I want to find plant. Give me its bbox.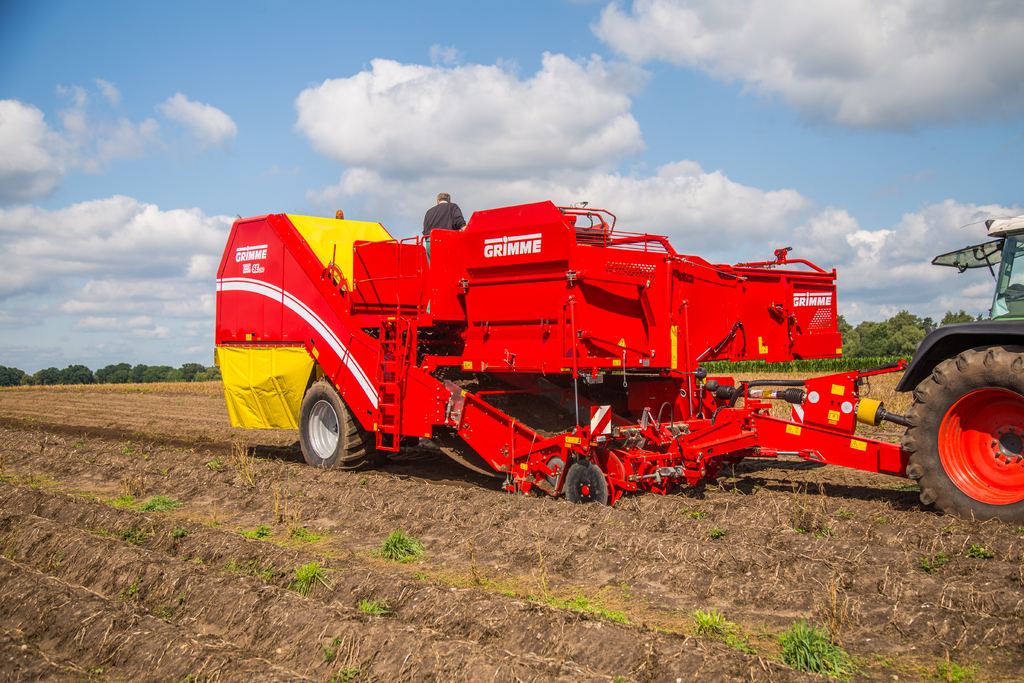
bbox(151, 601, 171, 624).
